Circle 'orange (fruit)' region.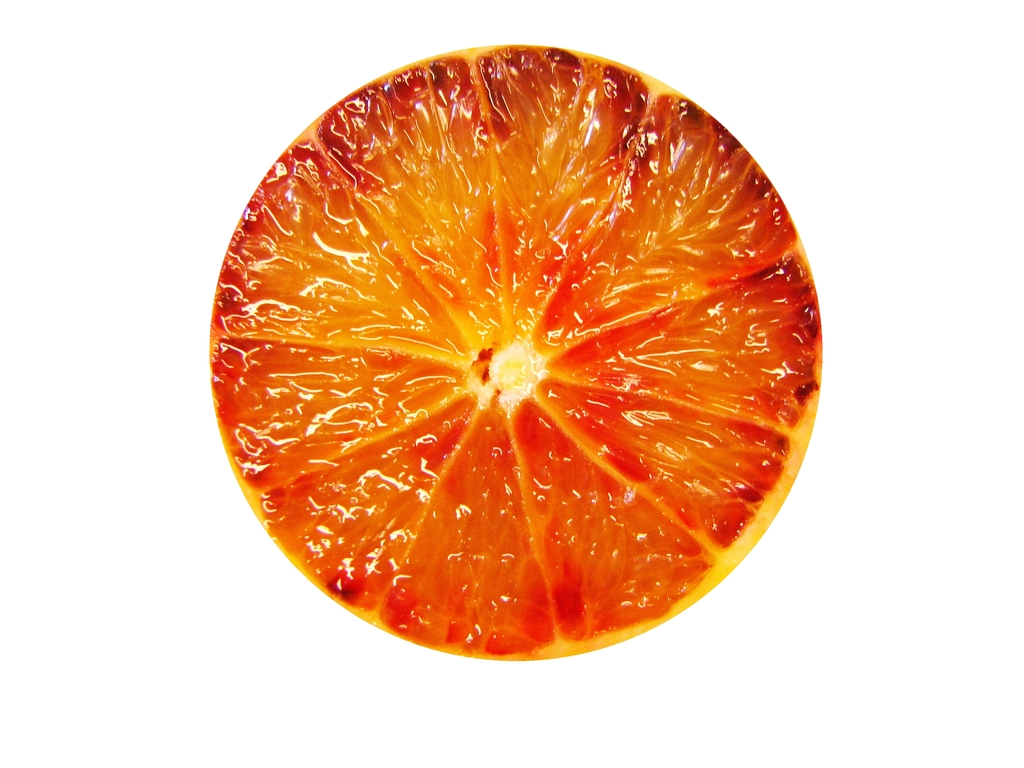
Region: 212 36 834 639.
